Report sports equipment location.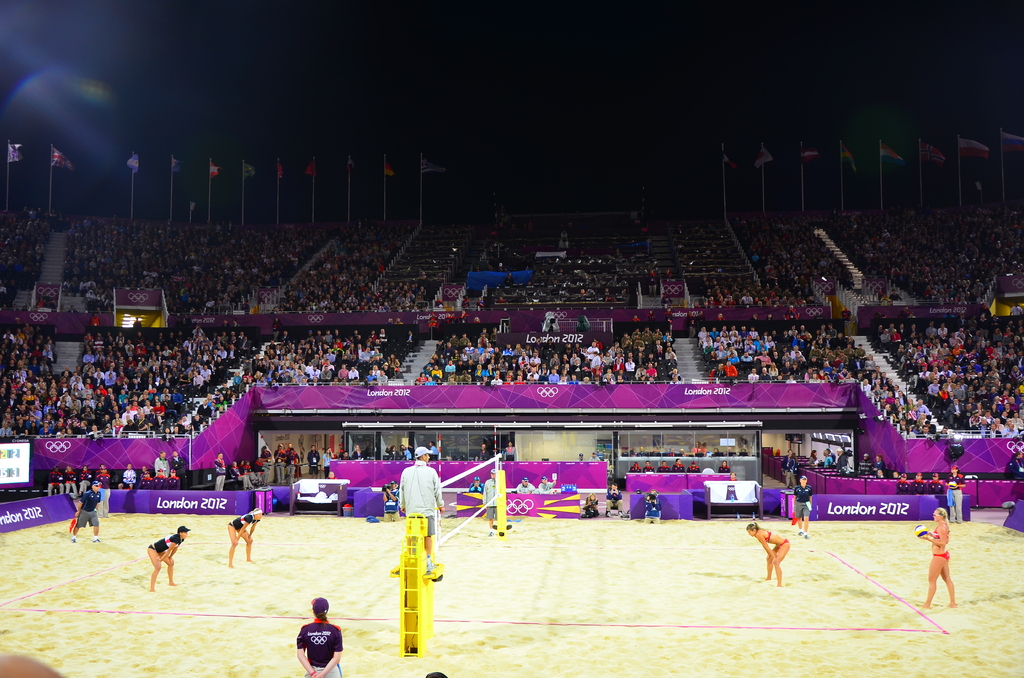
Report: bbox=[432, 455, 503, 546].
